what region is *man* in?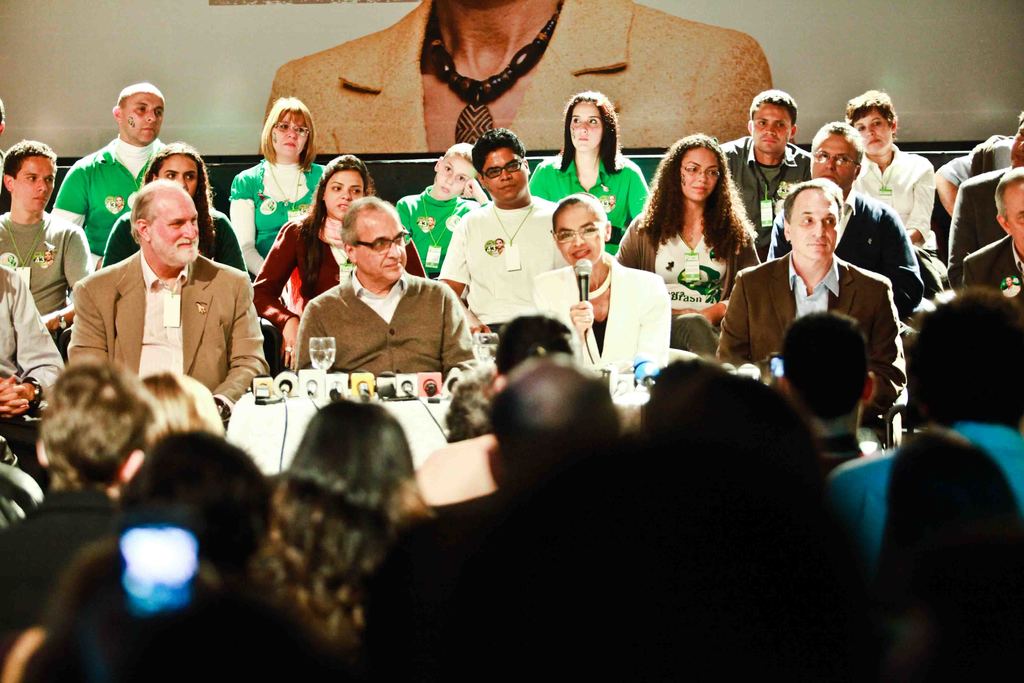
pyautogui.locateOnScreen(362, 366, 614, 600).
